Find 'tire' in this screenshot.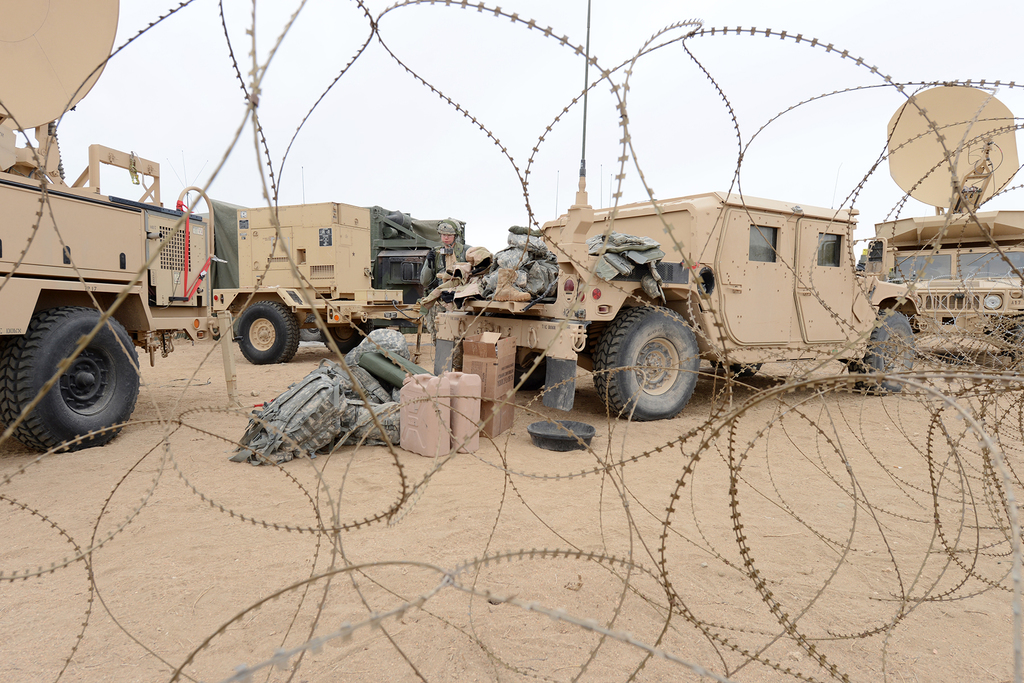
The bounding box for 'tire' is 1,307,140,450.
